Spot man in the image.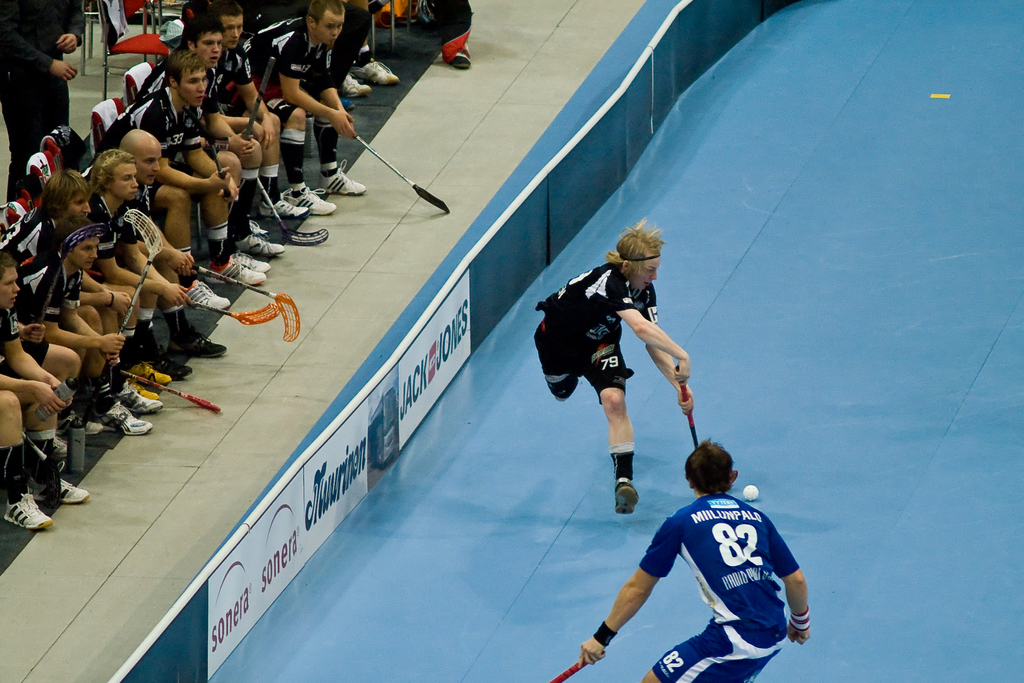
man found at {"x1": 0, "y1": 247, "x2": 87, "y2": 532}.
